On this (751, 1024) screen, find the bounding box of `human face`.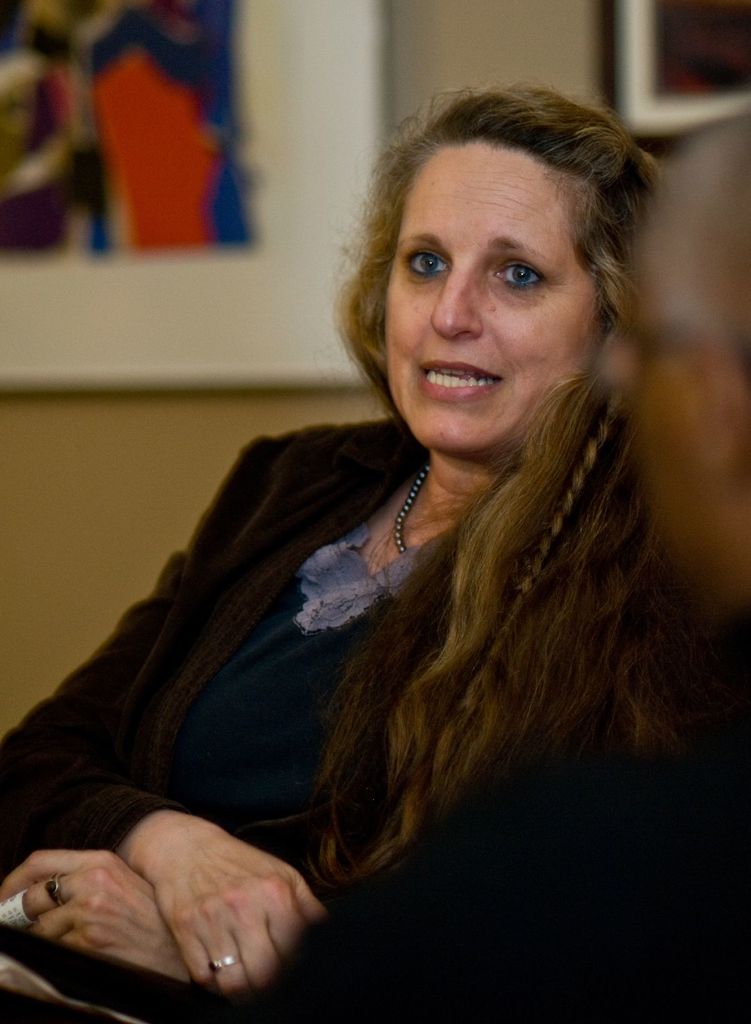
Bounding box: x1=380, y1=134, x2=602, y2=458.
